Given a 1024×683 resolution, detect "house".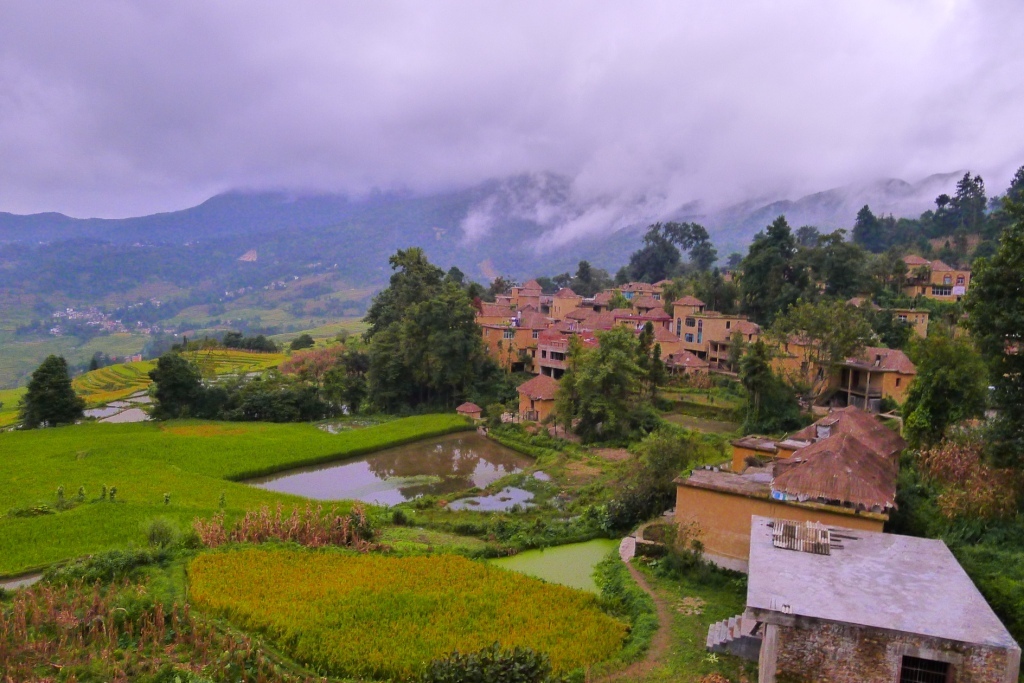
(664,281,720,357).
